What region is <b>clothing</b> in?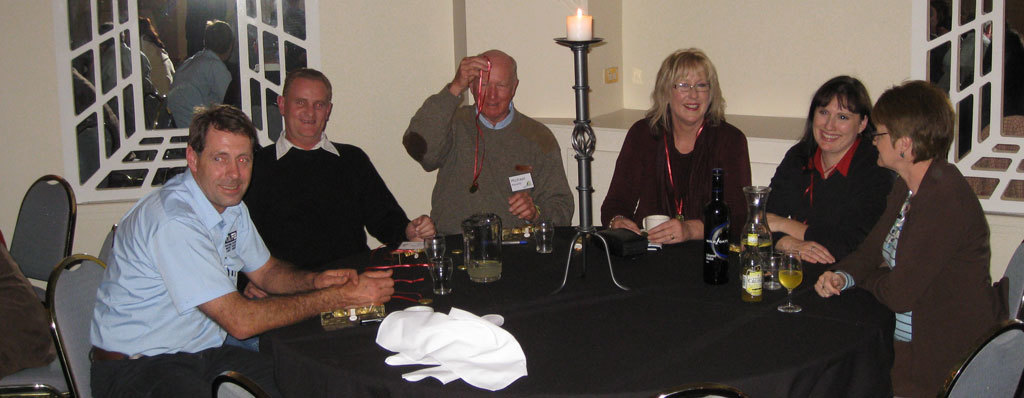
(599, 103, 758, 240).
